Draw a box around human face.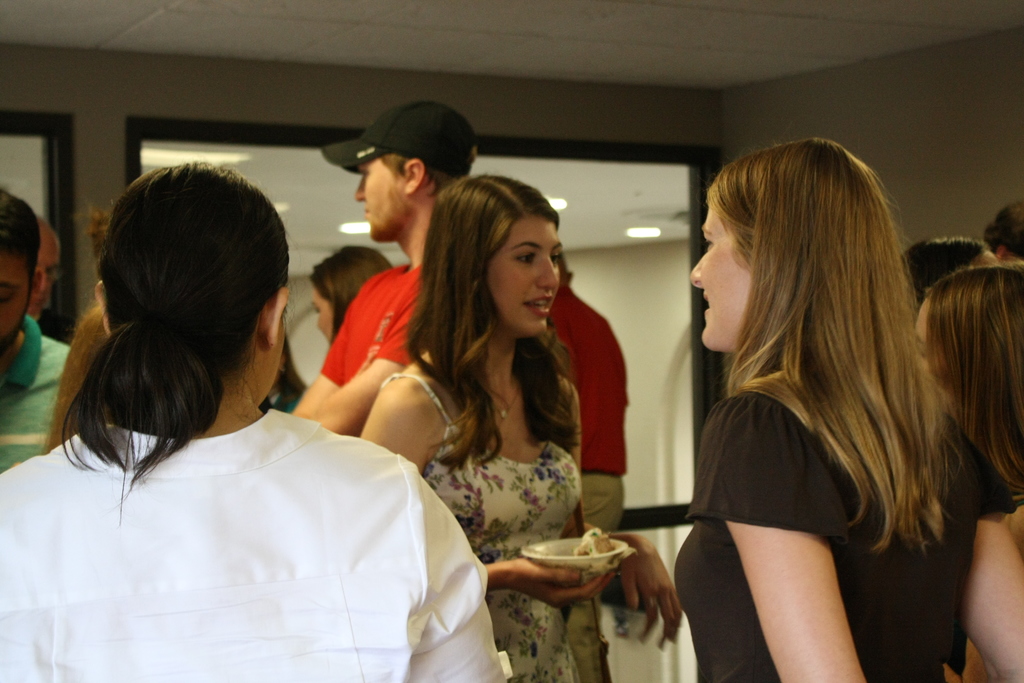
[488,213,562,336].
